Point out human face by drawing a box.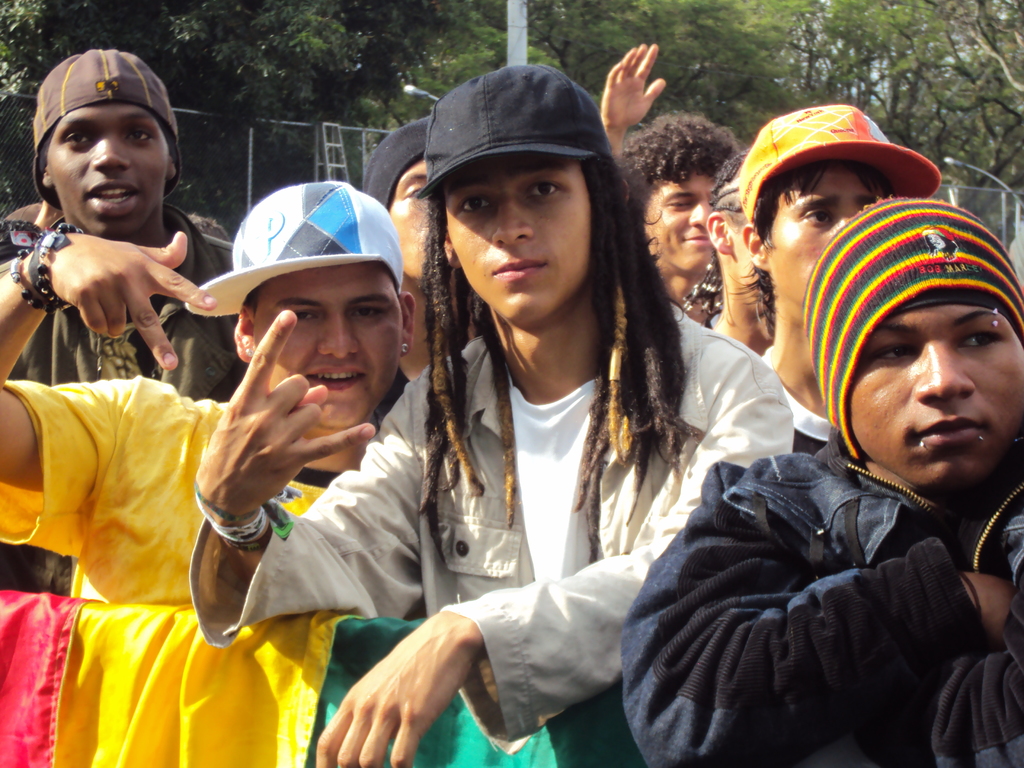
x1=389 y1=159 x2=430 y2=276.
